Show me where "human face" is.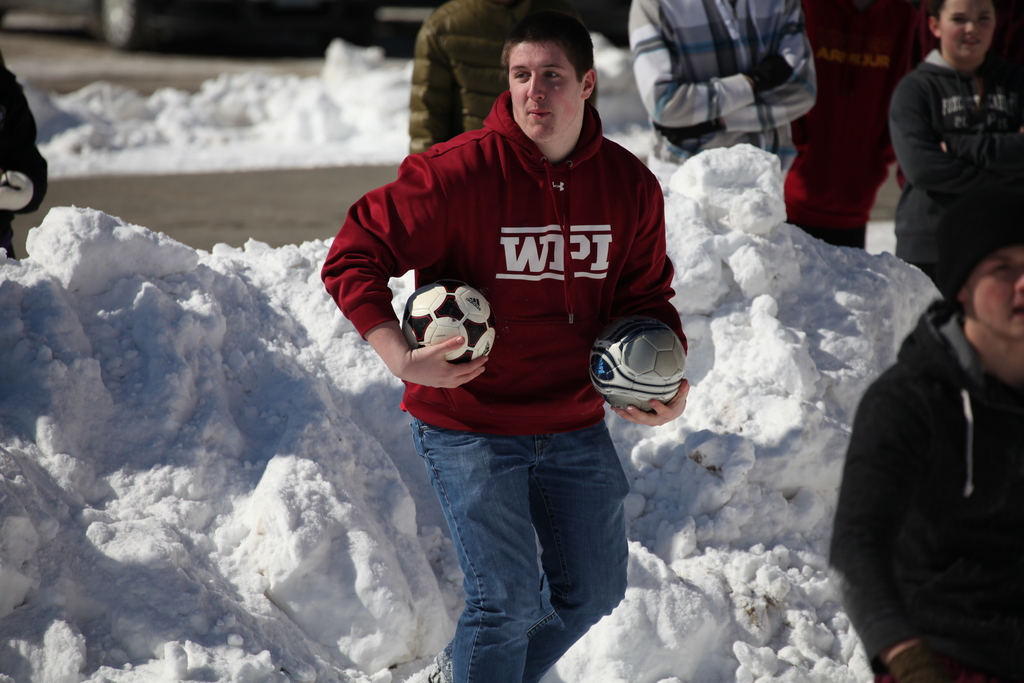
"human face" is at 968 235 1023 340.
